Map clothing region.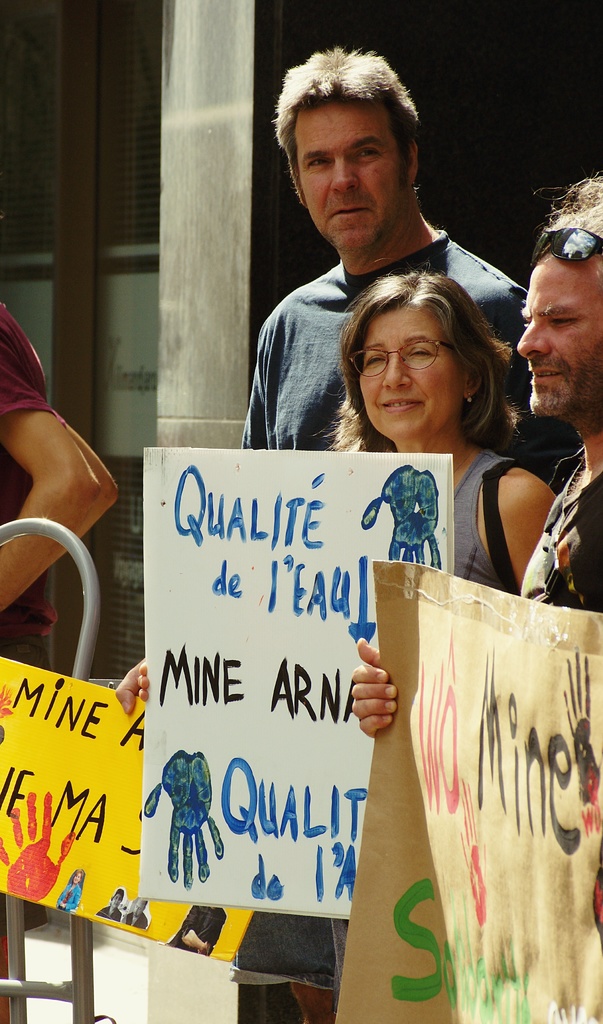
Mapped to [0,304,61,633].
